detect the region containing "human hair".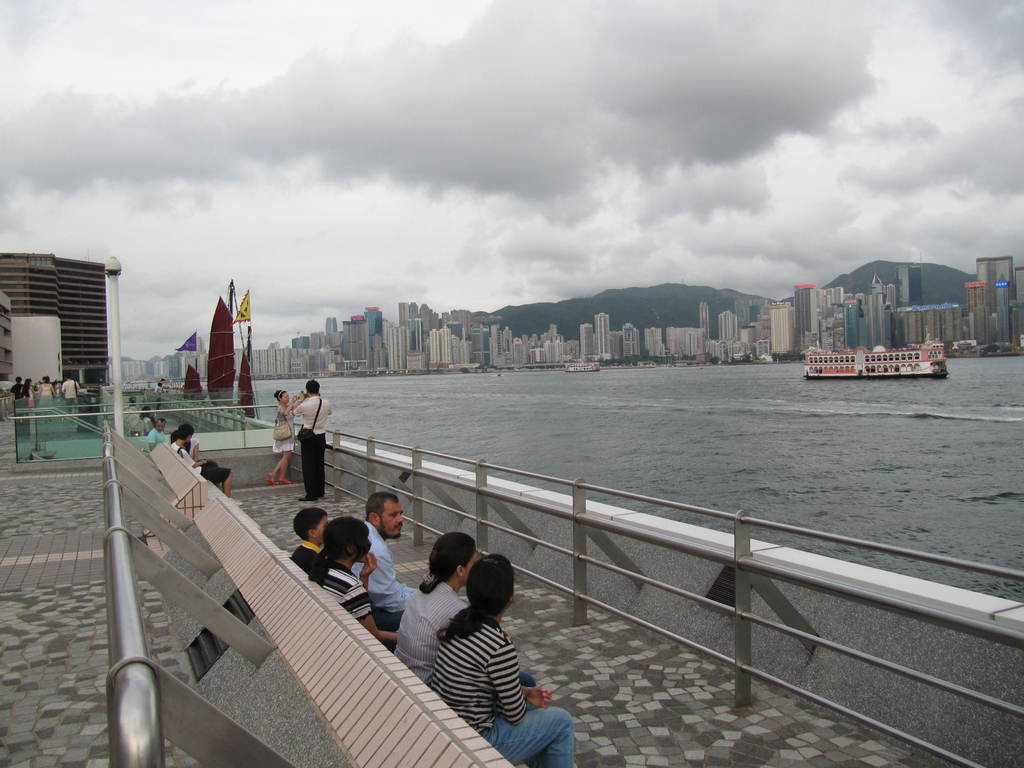
select_region(306, 378, 321, 395).
